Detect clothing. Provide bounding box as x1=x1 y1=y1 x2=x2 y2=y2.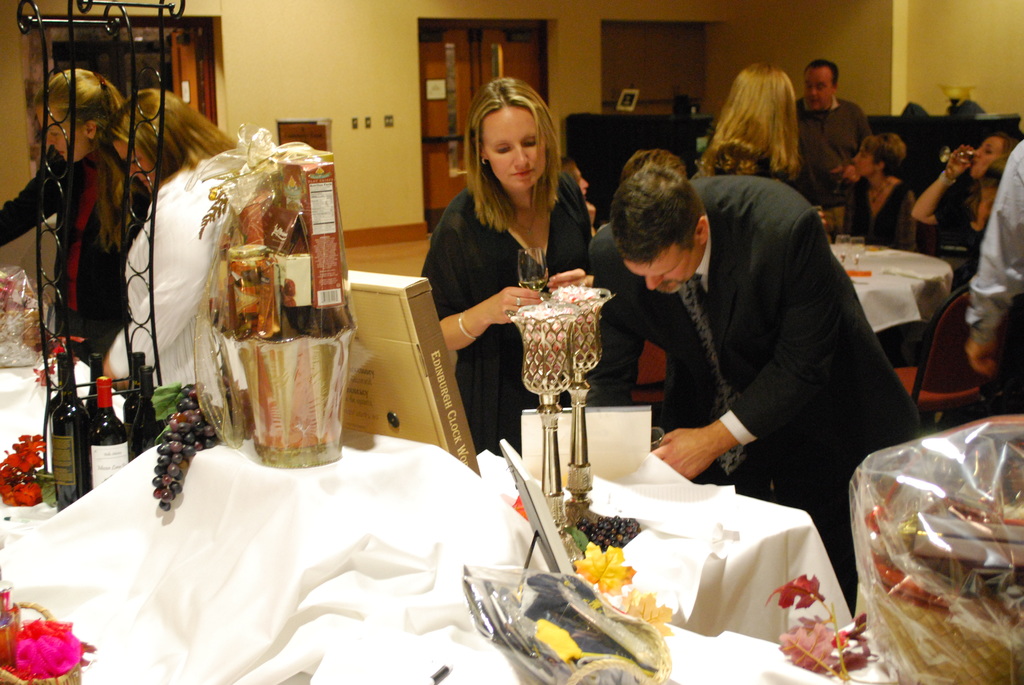
x1=600 y1=143 x2=906 y2=524.
